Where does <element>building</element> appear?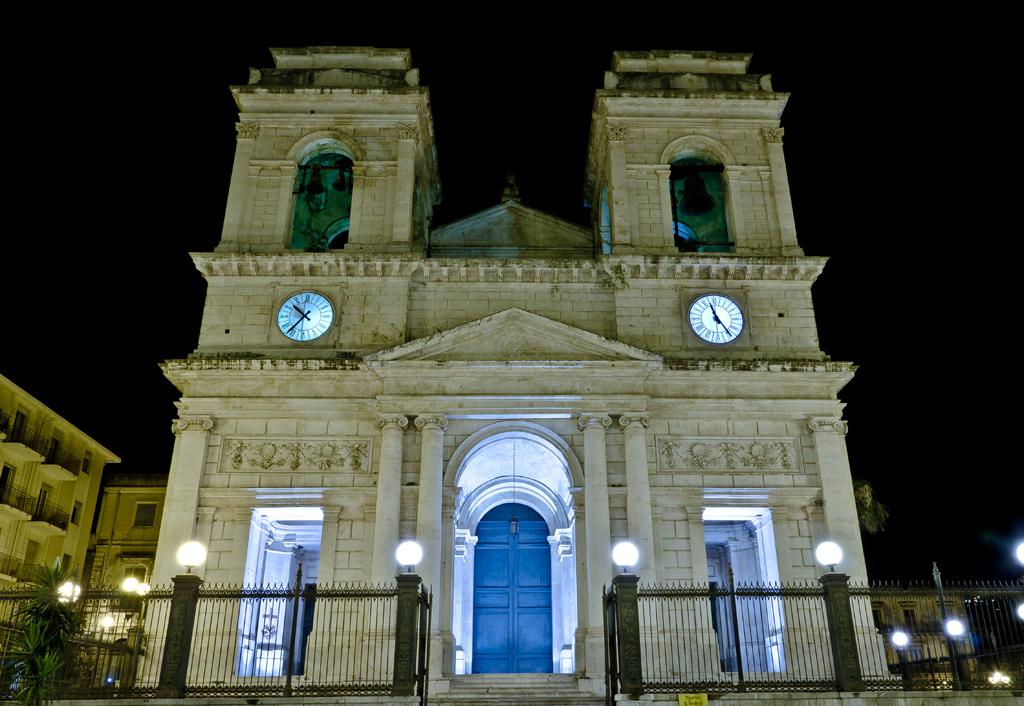
Appears at select_region(0, 362, 121, 679).
